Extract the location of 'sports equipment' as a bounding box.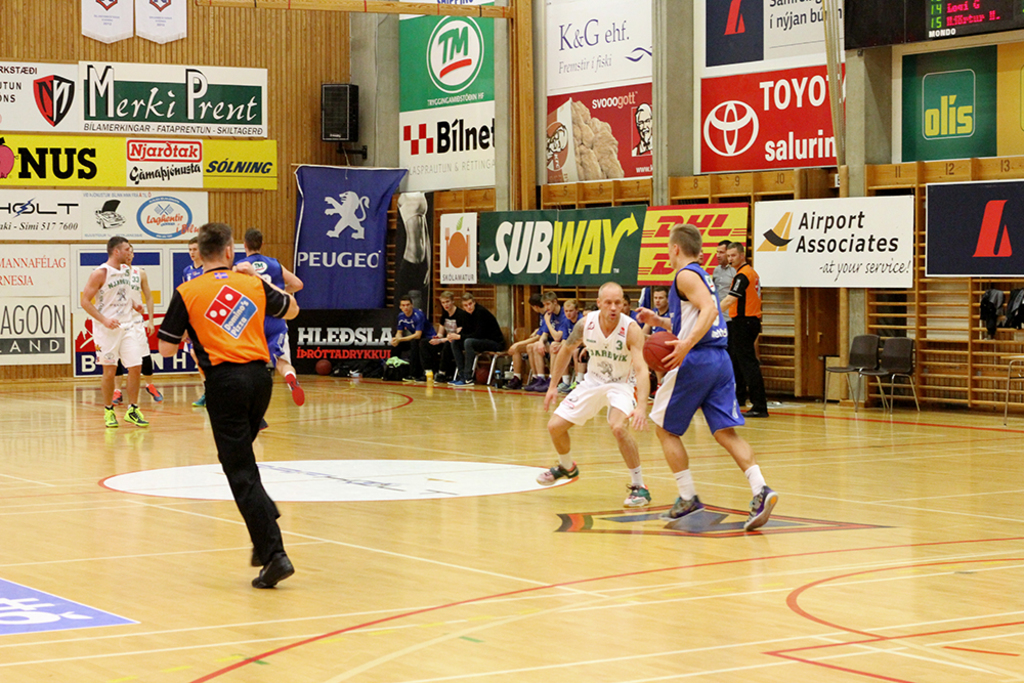
l=502, t=374, r=520, b=391.
